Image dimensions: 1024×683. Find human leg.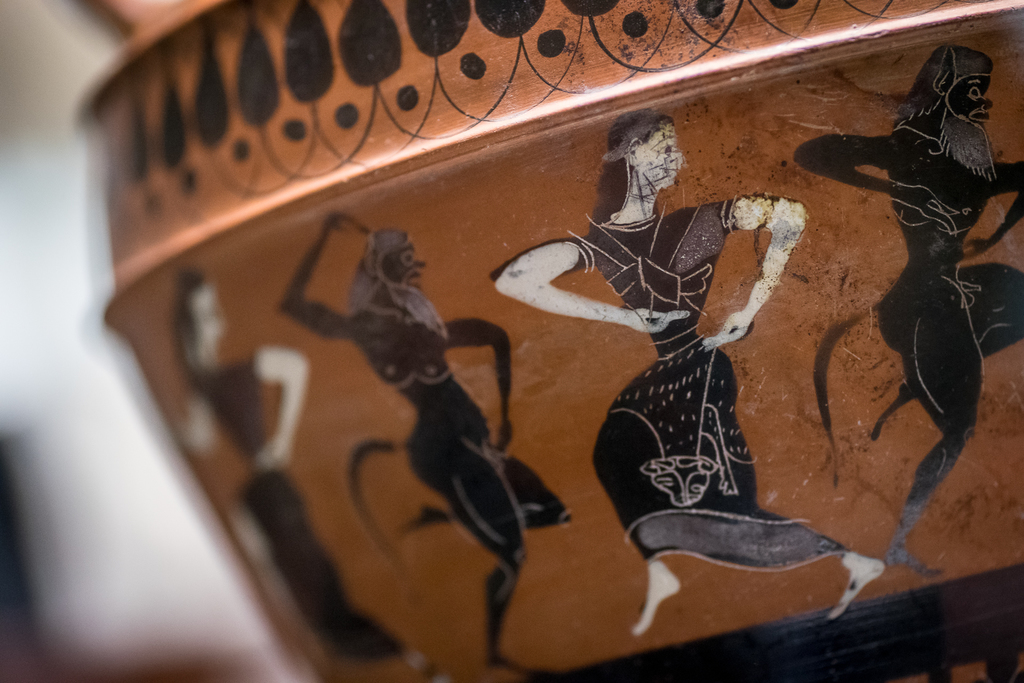
(left=684, top=401, right=893, bottom=620).
